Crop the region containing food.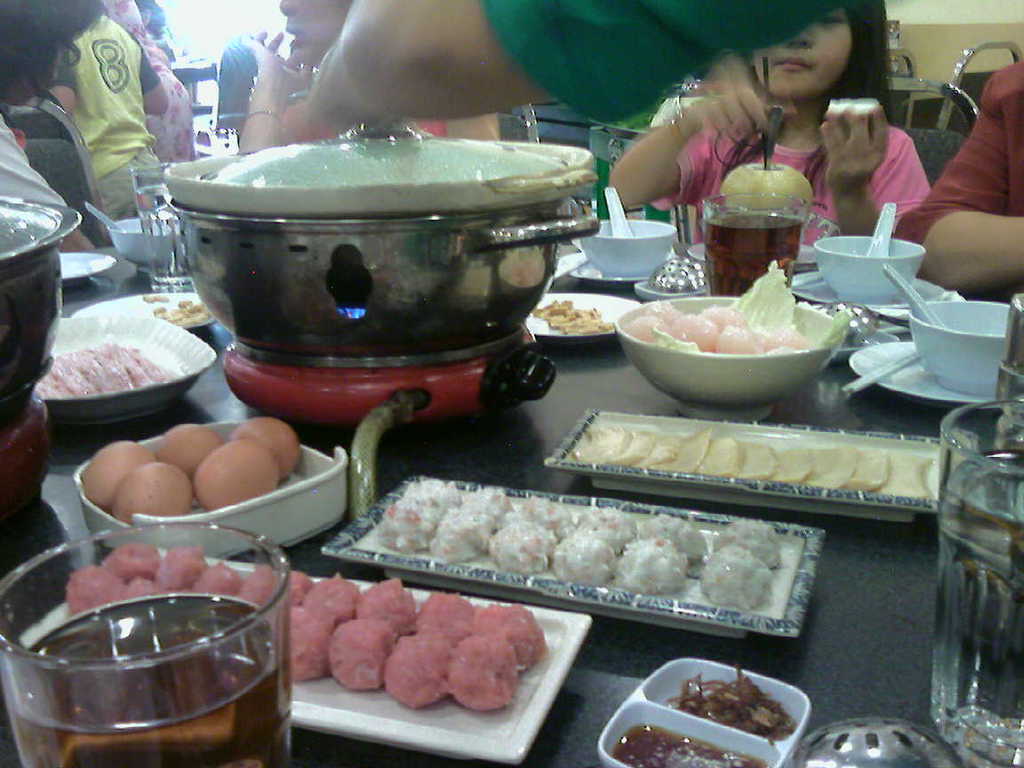
Crop region: box(223, 416, 298, 474).
